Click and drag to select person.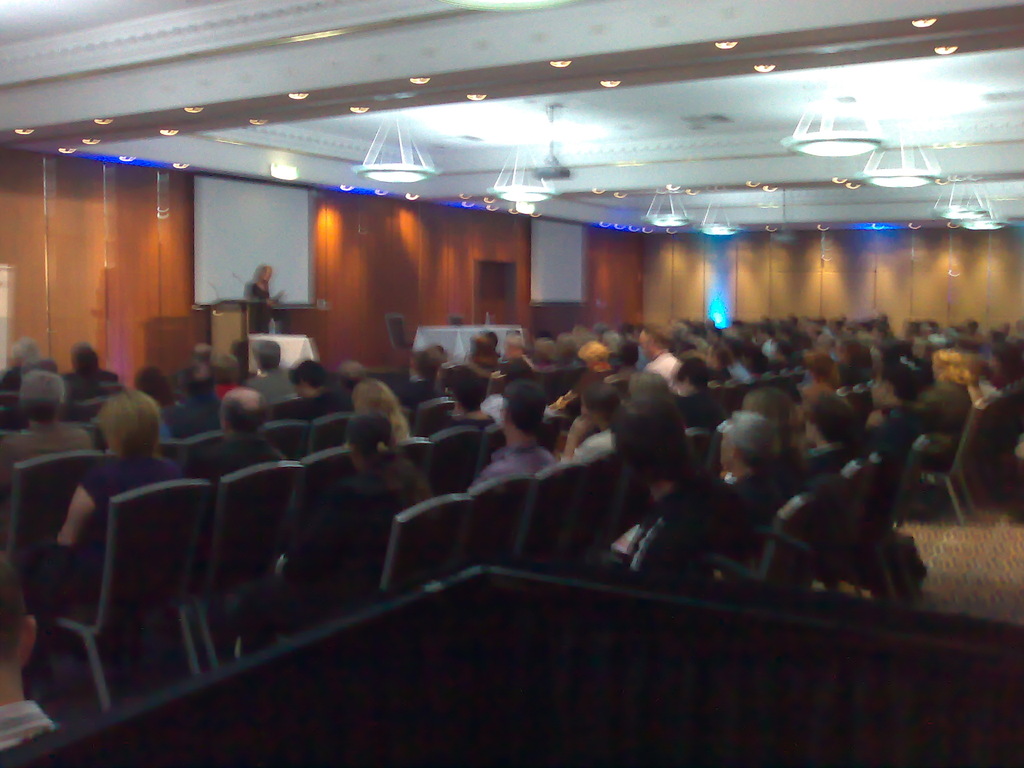
Selection: 333/415/439/549.
